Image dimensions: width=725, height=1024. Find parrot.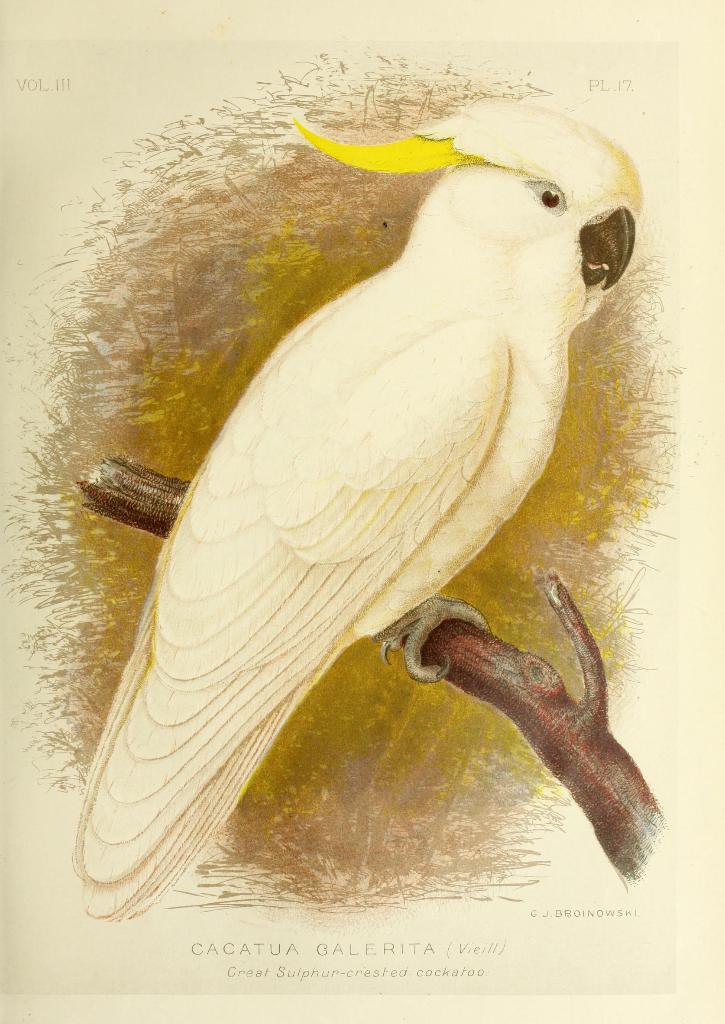
(70, 92, 648, 922).
